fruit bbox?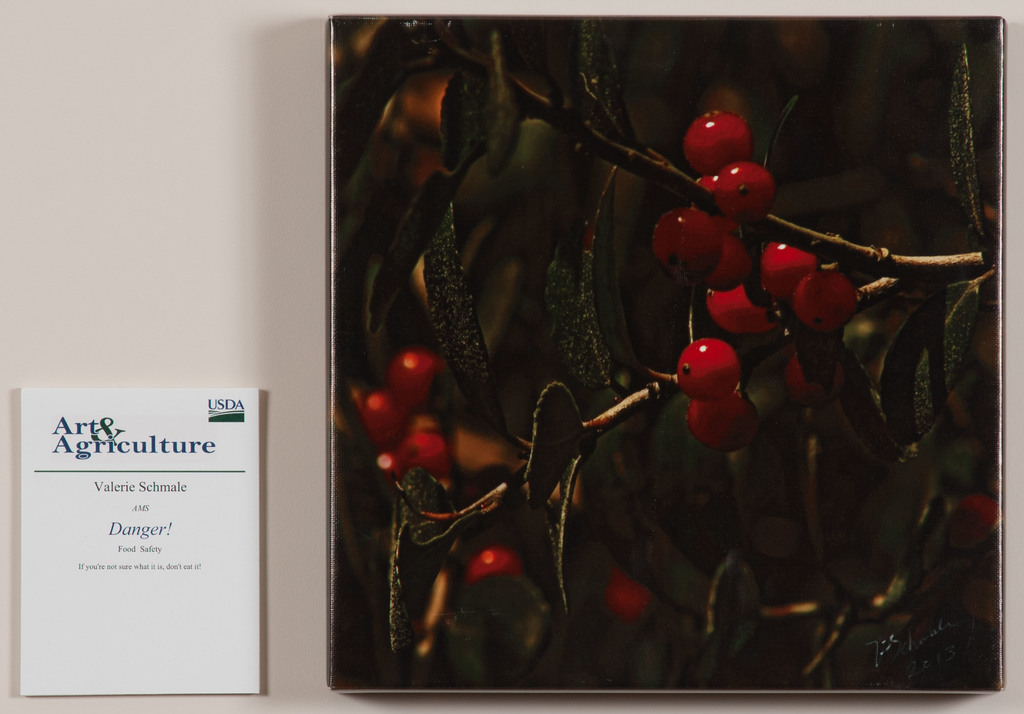
region(361, 387, 416, 450)
